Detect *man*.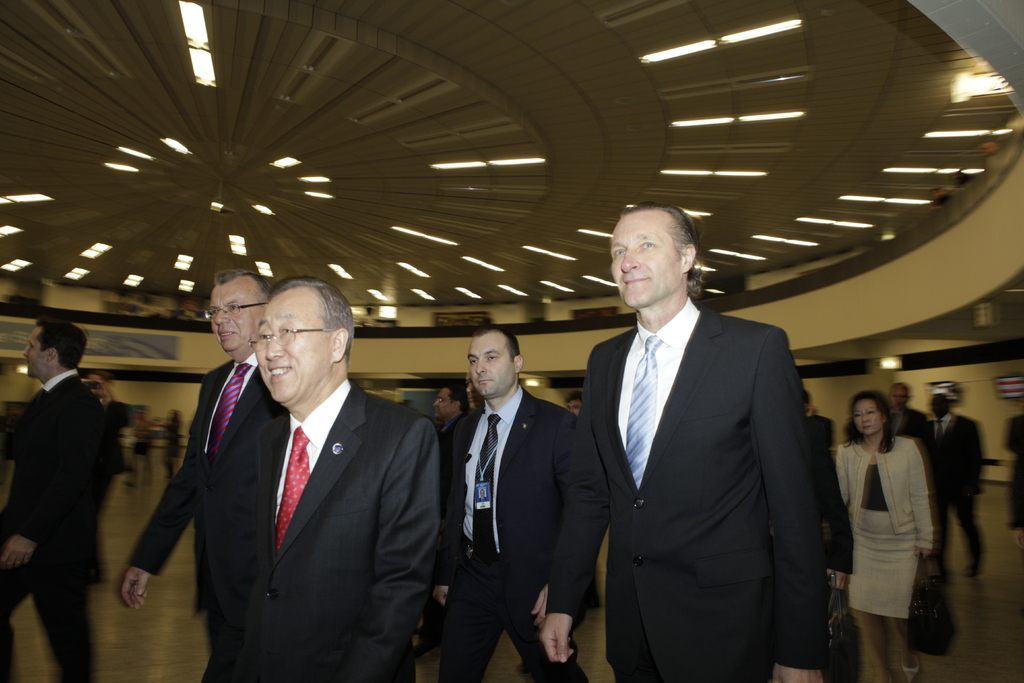
Detected at [194, 263, 447, 682].
